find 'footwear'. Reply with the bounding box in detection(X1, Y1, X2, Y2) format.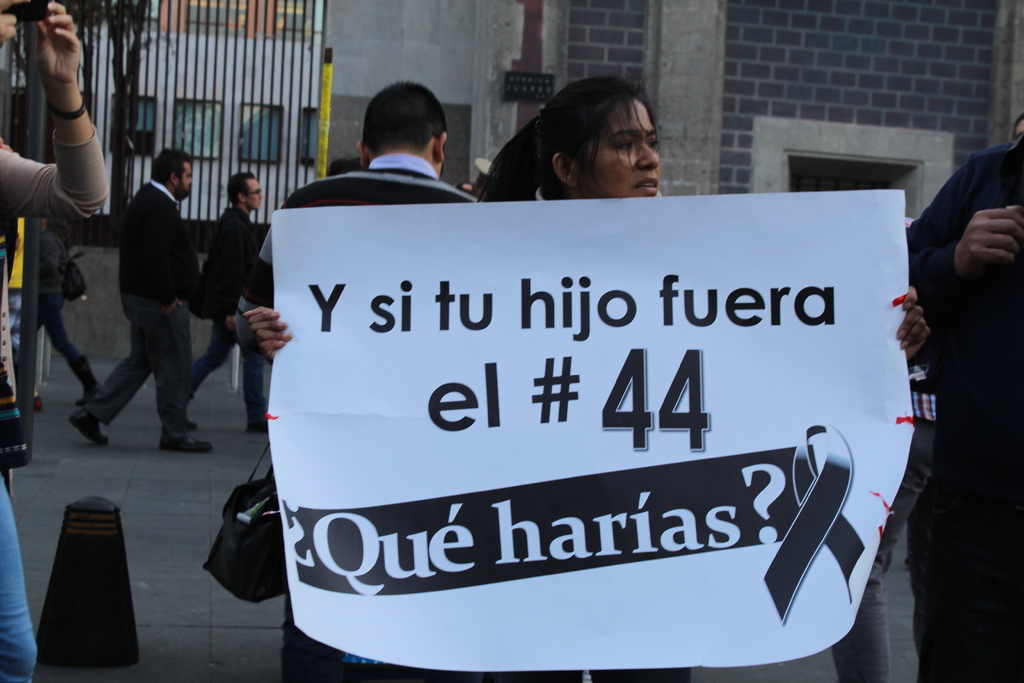
detection(61, 404, 113, 453).
